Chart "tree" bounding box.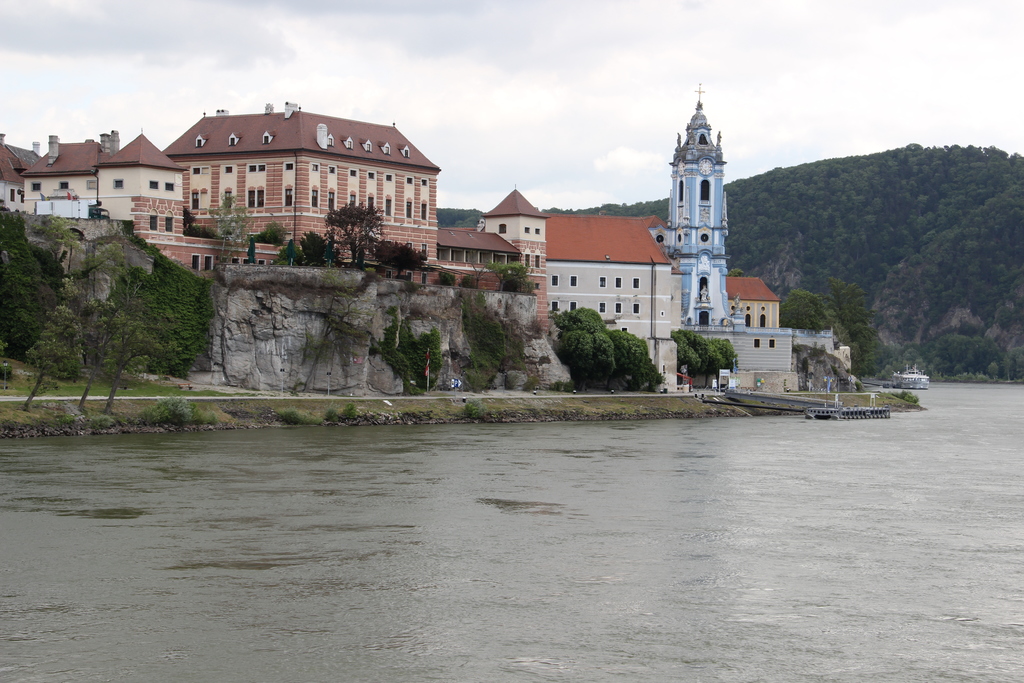
Charted: (301,267,383,393).
